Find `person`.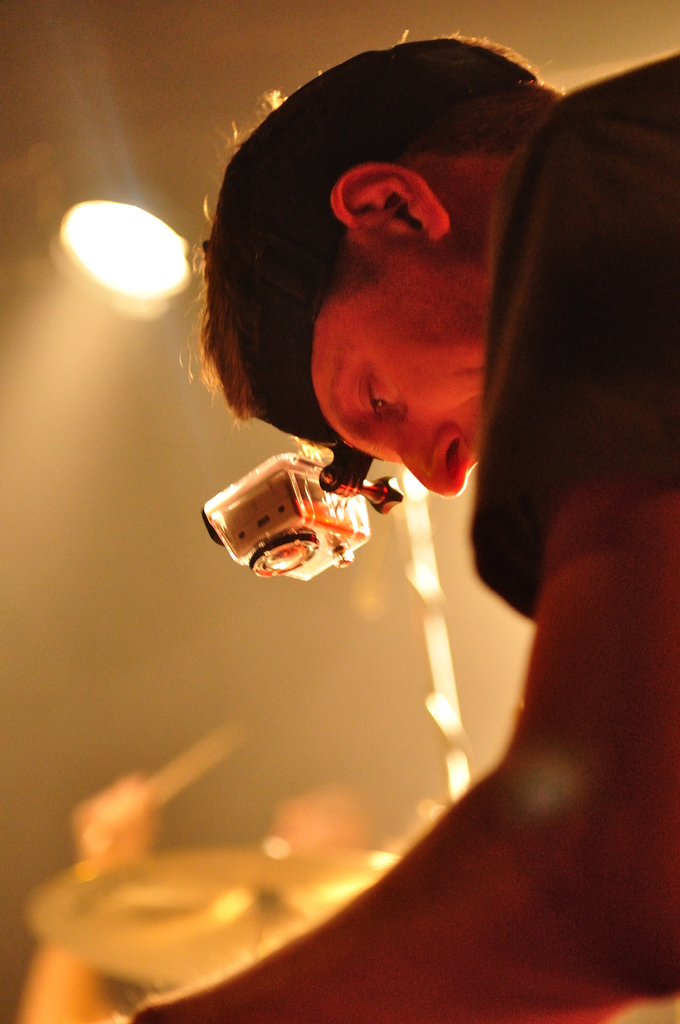
bbox(108, 54, 606, 943).
